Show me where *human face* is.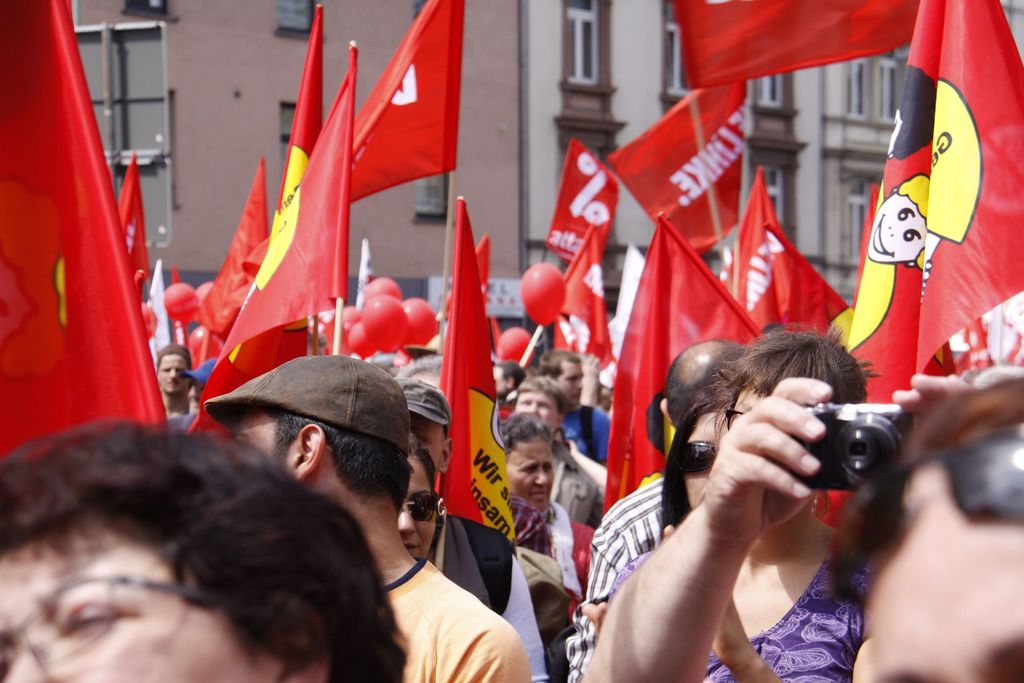
*human face* is at 0/516/278/682.
